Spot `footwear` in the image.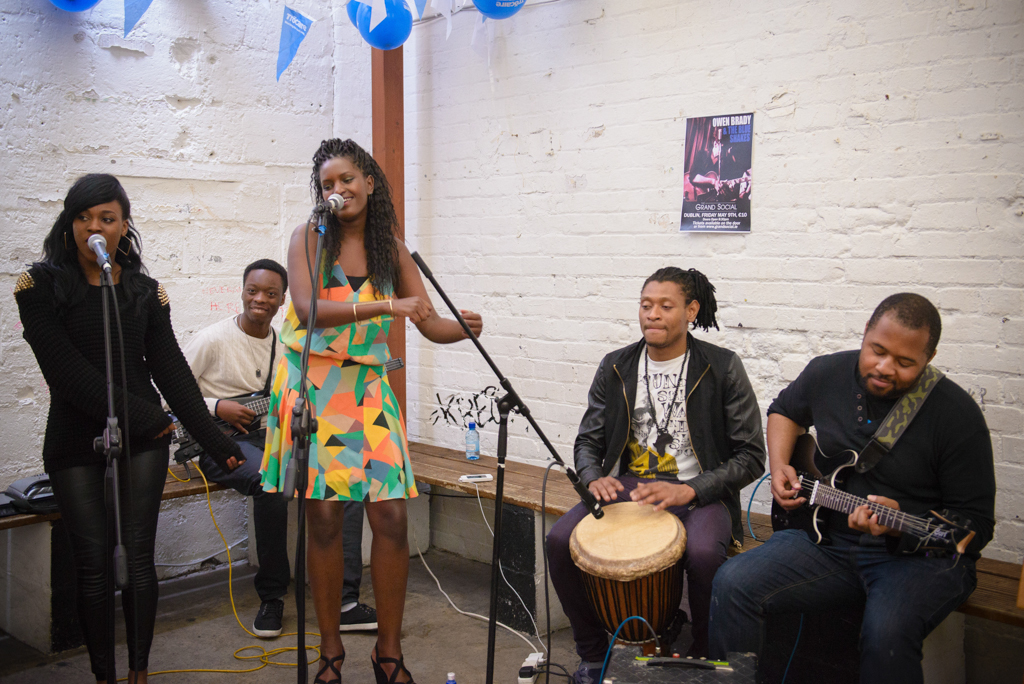
`footwear` found at <region>315, 650, 339, 683</region>.
